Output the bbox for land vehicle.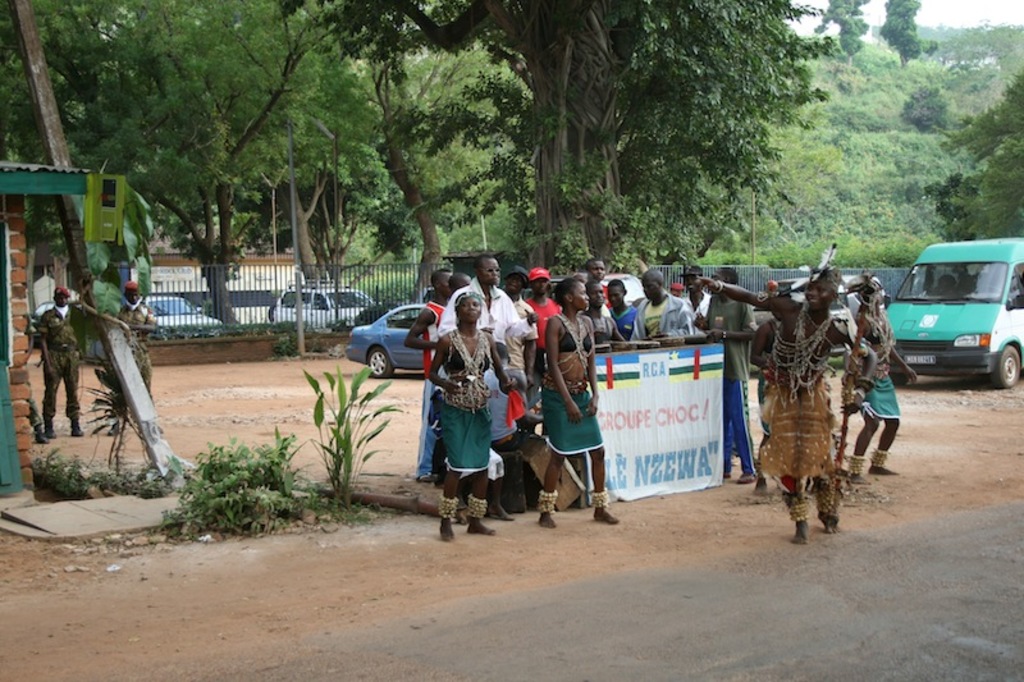
[x1=896, y1=239, x2=1014, y2=379].
